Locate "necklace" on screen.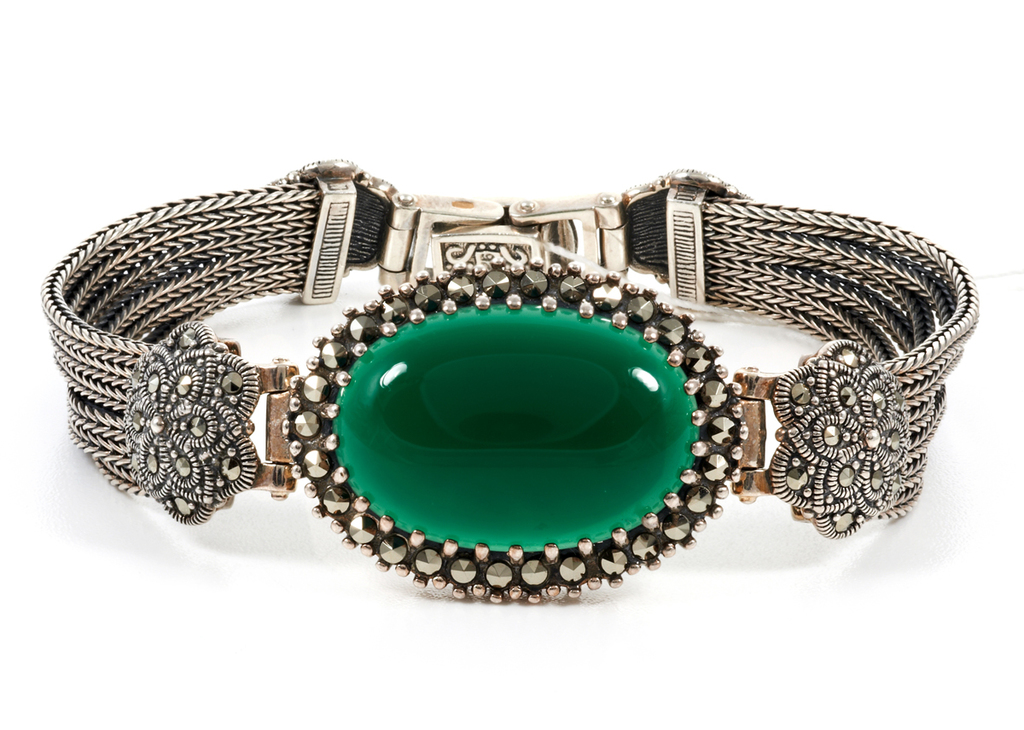
On screen at (119, 159, 934, 634).
